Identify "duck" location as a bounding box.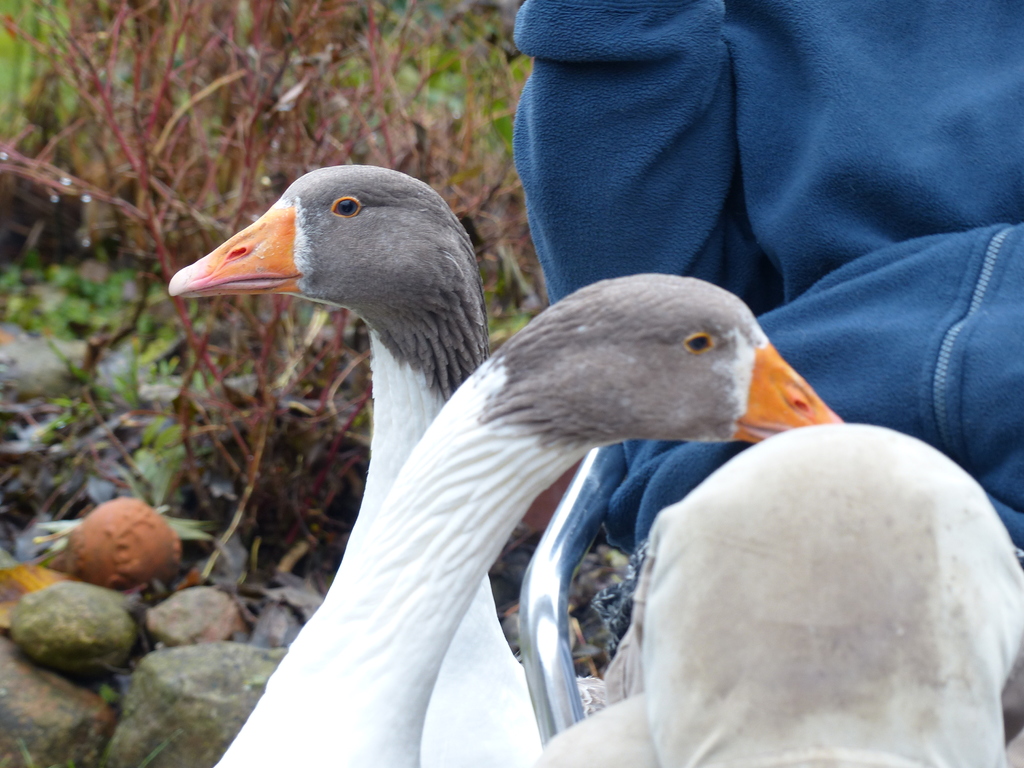
{"x1": 211, "y1": 273, "x2": 842, "y2": 767}.
